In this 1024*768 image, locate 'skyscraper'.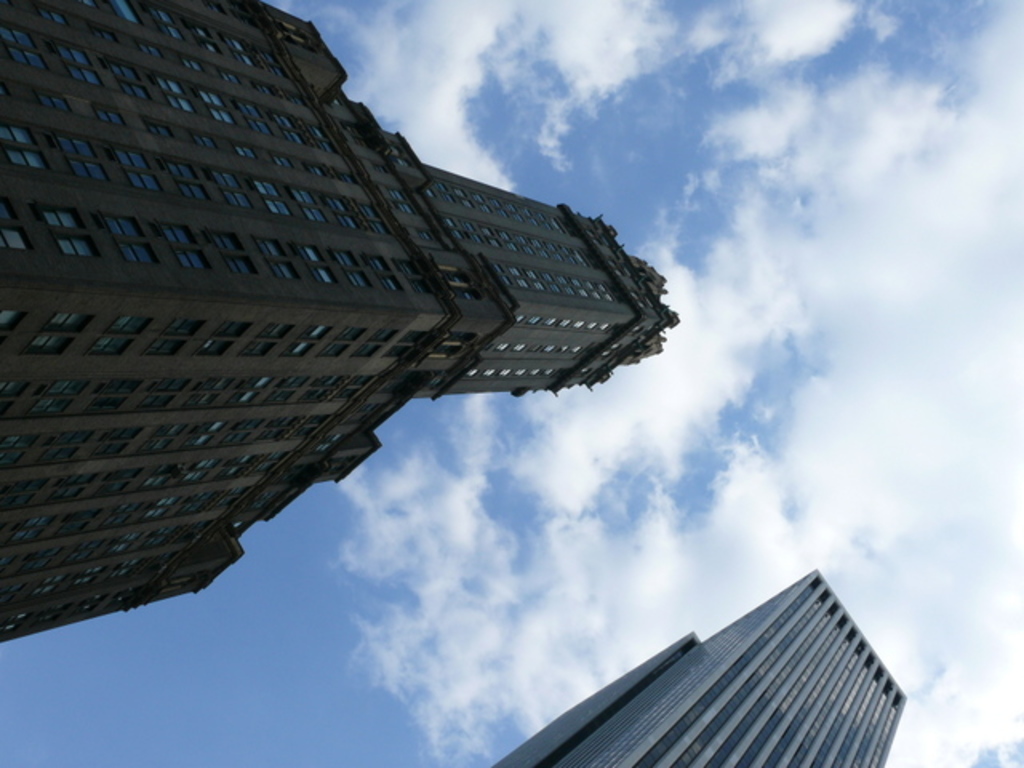
Bounding box: left=0, top=0, right=678, bottom=650.
